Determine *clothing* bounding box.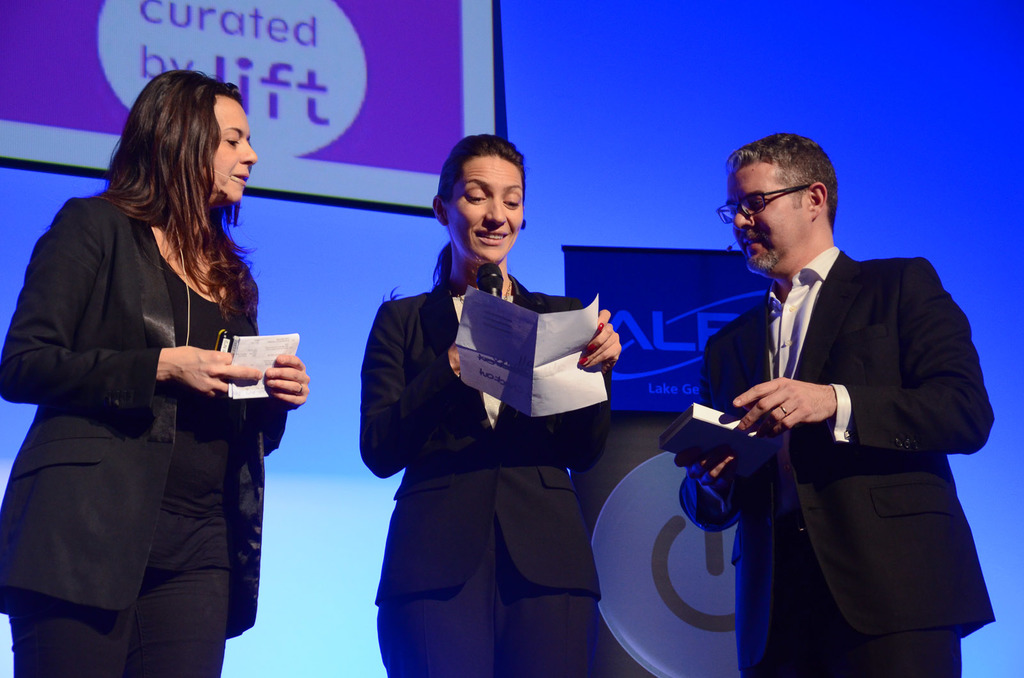
Determined: <region>355, 280, 612, 677</region>.
